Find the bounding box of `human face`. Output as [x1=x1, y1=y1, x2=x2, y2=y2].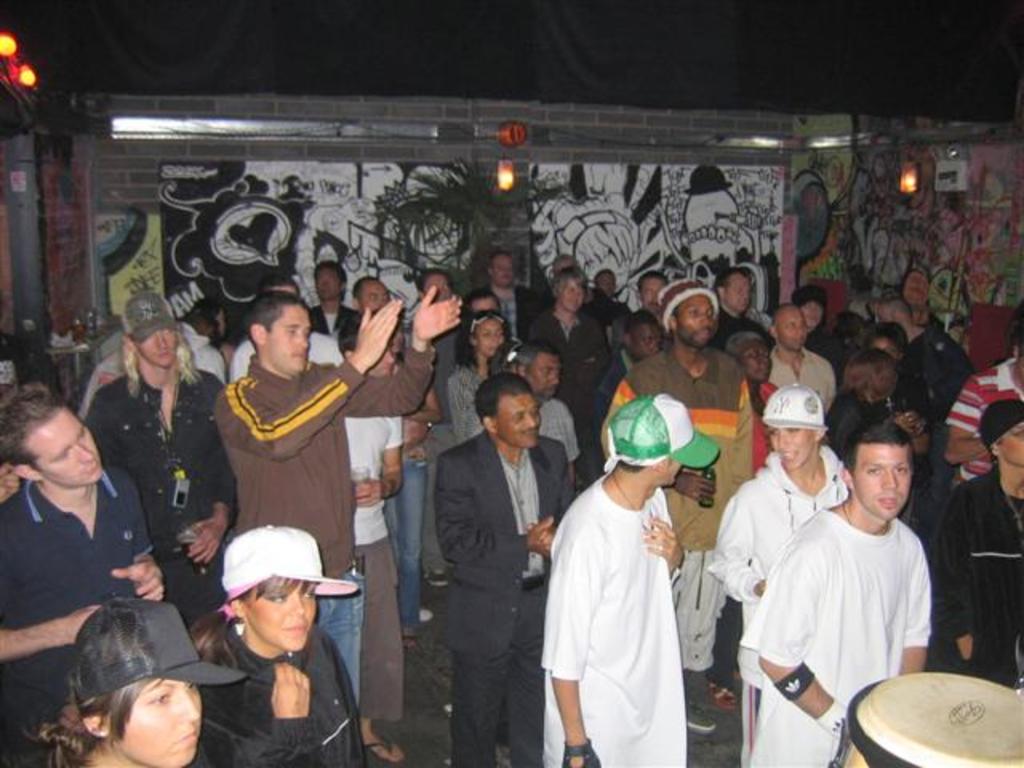
[x1=267, y1=302, x2=314, y2=370].
